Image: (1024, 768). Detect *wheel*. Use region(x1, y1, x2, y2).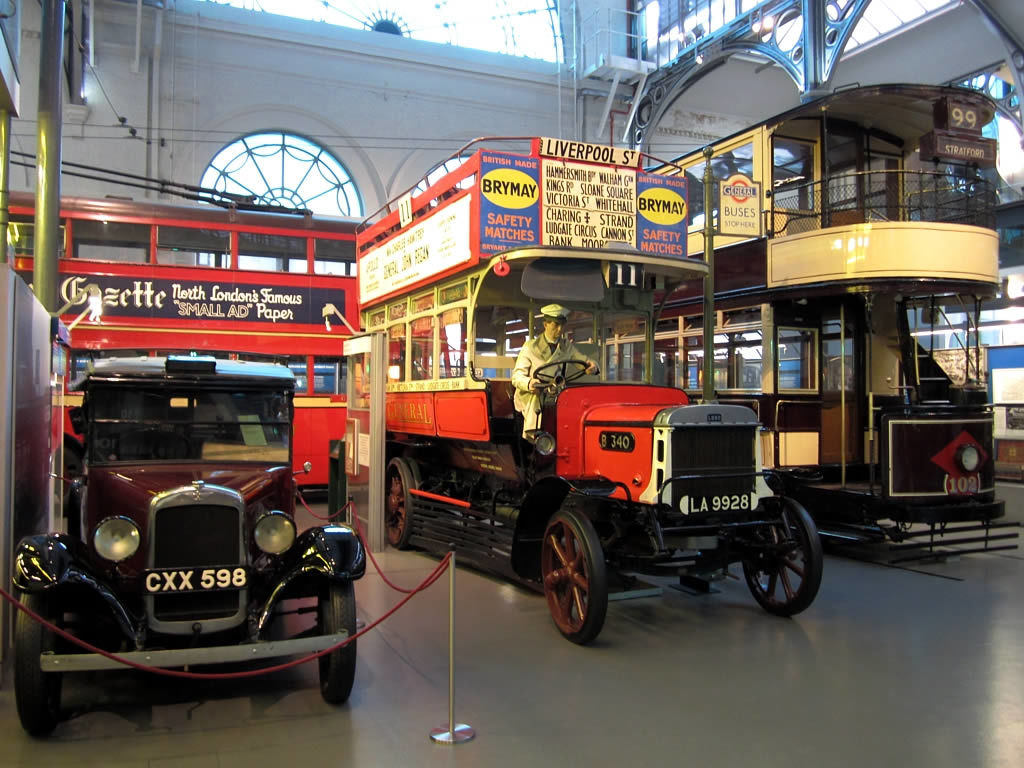
region(542, 512, 618, 648).
